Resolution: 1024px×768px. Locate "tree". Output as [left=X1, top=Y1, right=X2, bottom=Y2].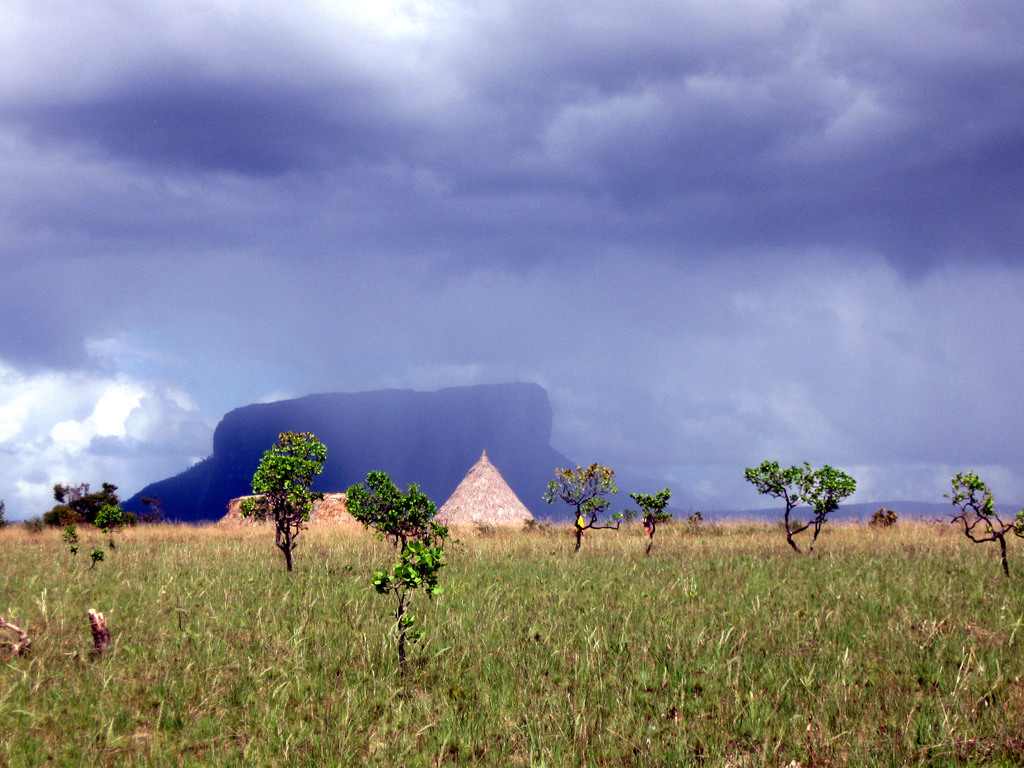
[left=238, top=432, right=325, bottom=570].
